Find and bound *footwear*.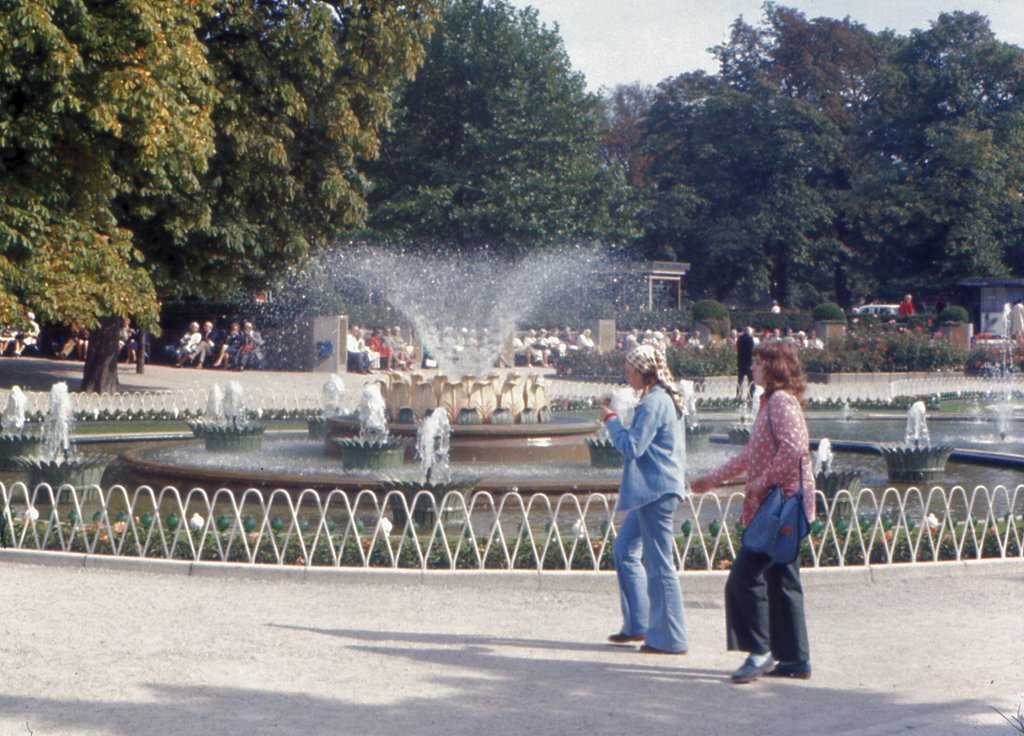
Bound: [x1=731, y1=652, x2=772, y2=680].
